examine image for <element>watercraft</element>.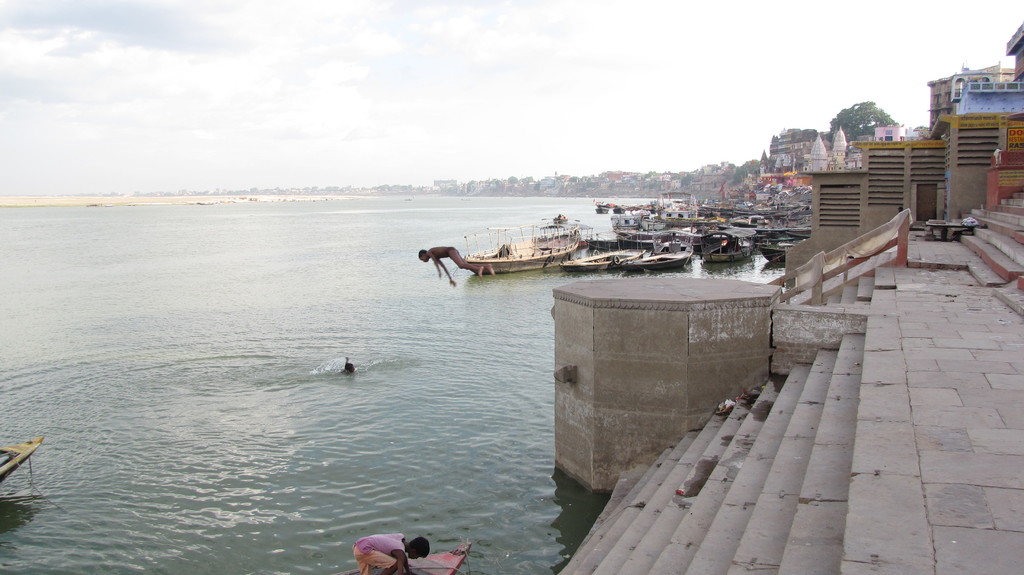
Examination result: pyautogui.locateOnScreen(662, 193, 700, 236).
